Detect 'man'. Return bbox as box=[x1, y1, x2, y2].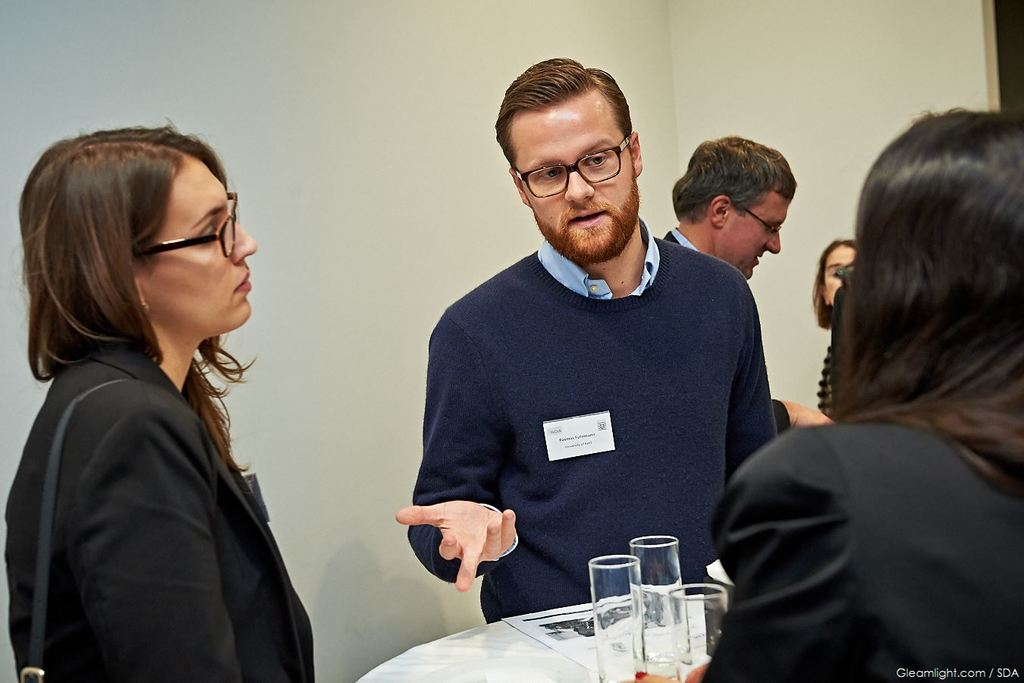
box=[404, 54, 784, 615].
